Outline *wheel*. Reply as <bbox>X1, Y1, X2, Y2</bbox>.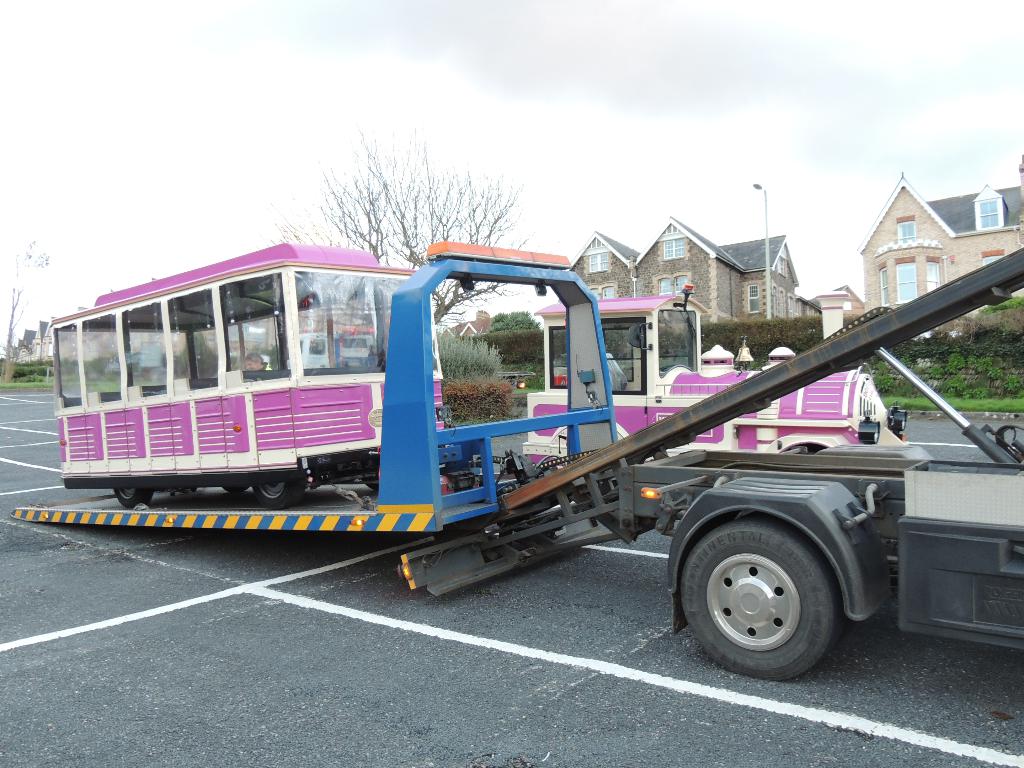
<bbox>675, 522, 842, 682</bbox>.
